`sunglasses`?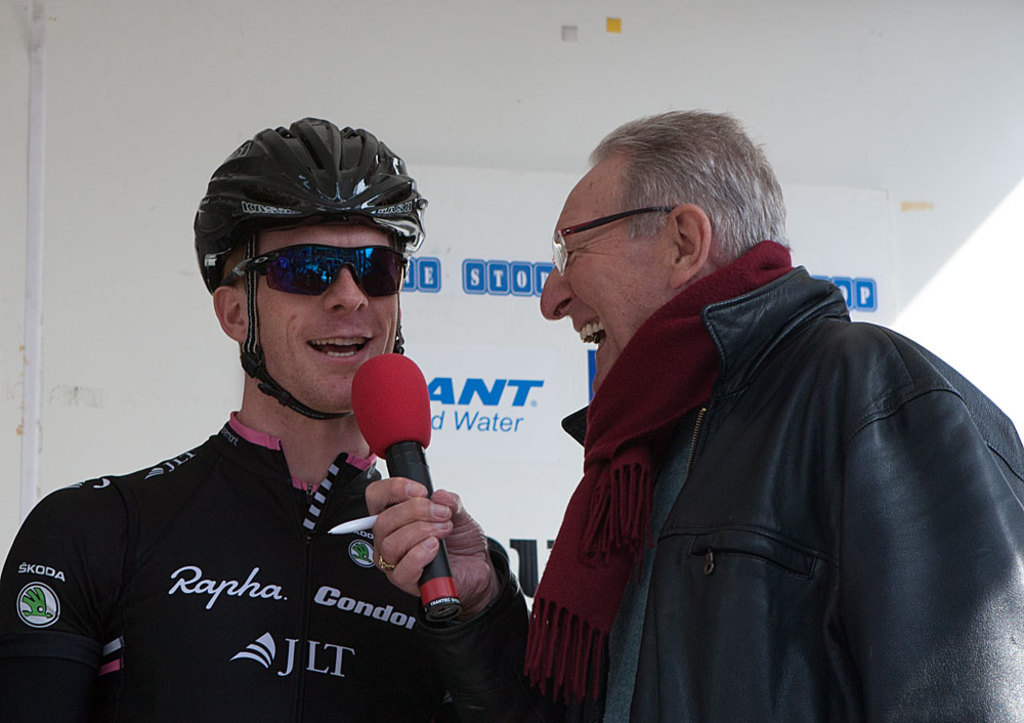
225:244:408:297
